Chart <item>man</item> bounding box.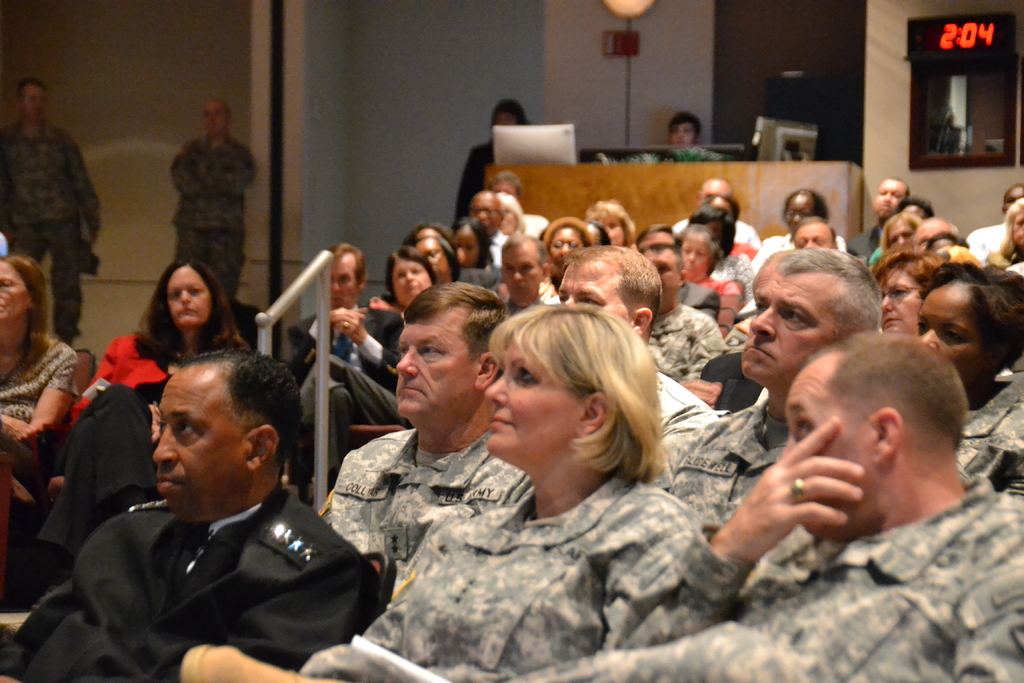
Charted: [640,245,723,388].
